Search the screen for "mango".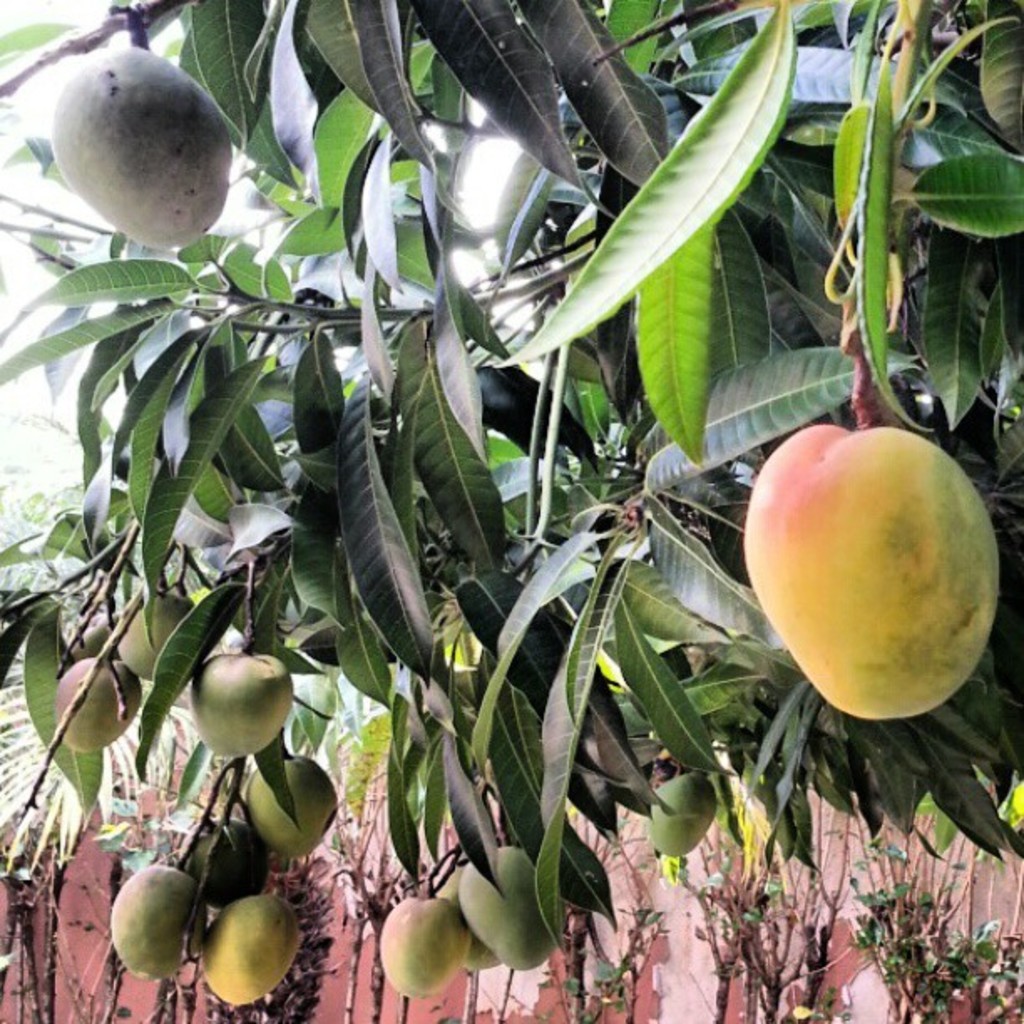
Found at [left=204, top=892, right=300, bottom=1009].
